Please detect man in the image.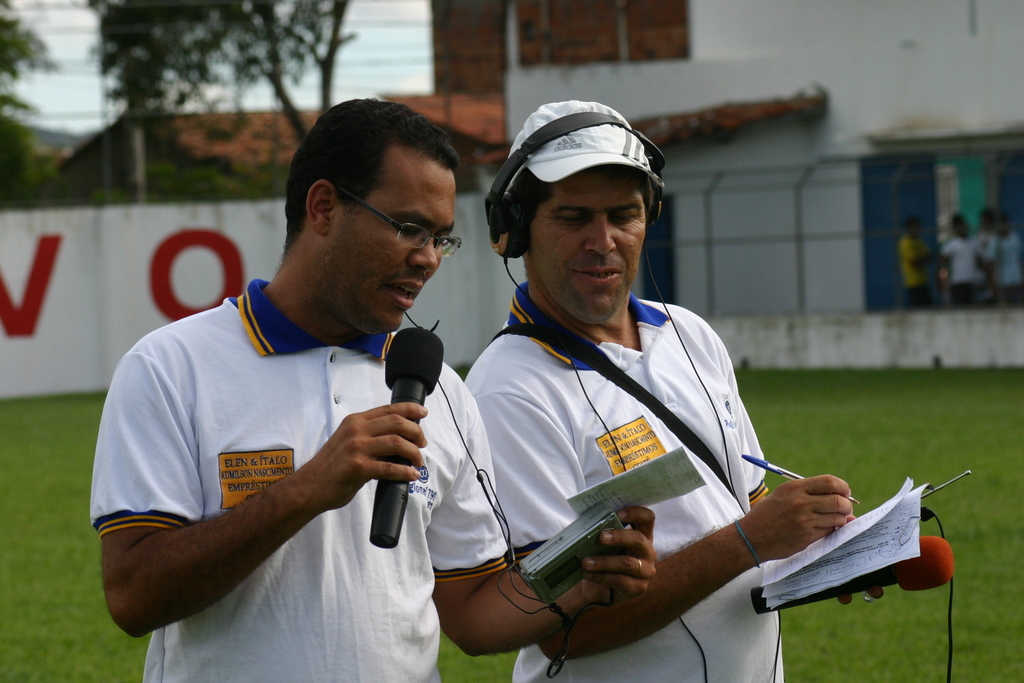
{"left": 463, "top": 99, "right": 885, "bottom": 682}.
